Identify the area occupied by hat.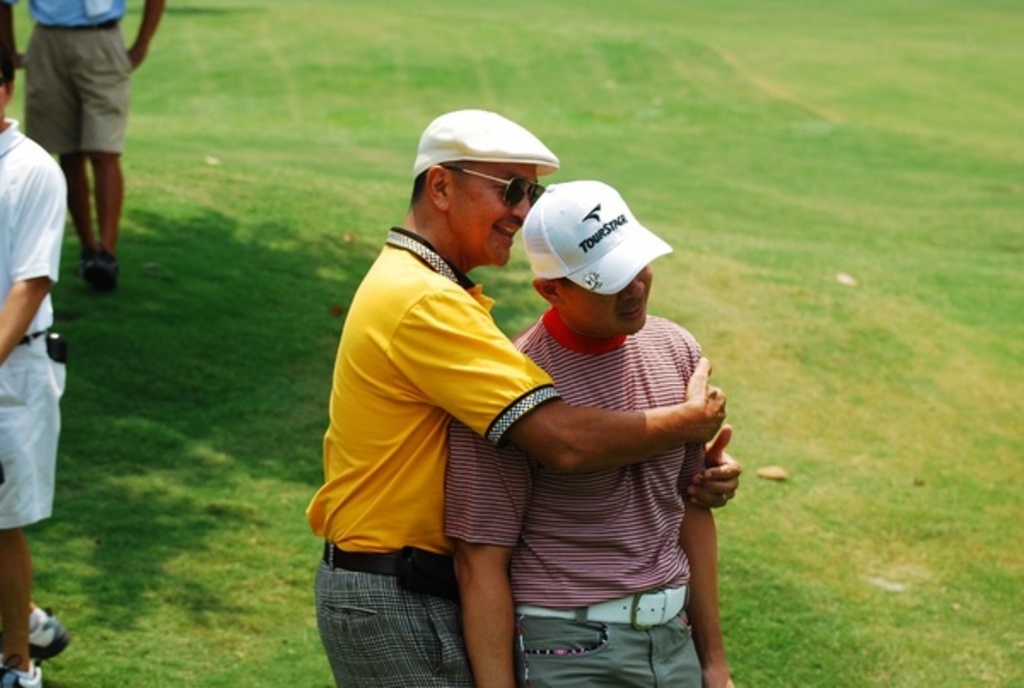
Area: (522,178,678,299).
